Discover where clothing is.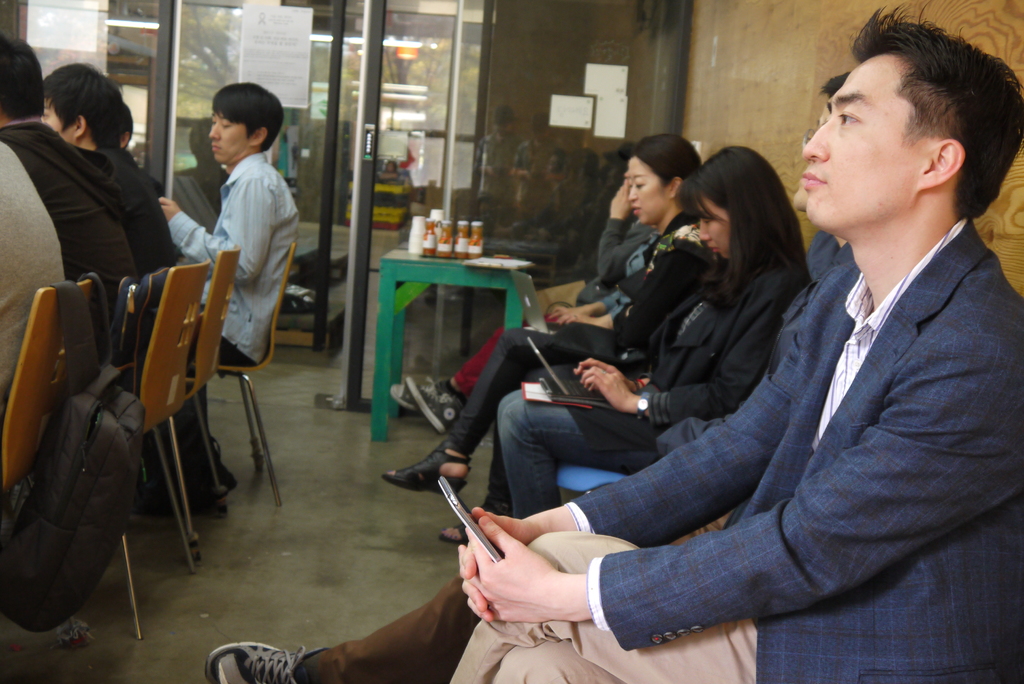
Discovered at (86,142,180,273).
